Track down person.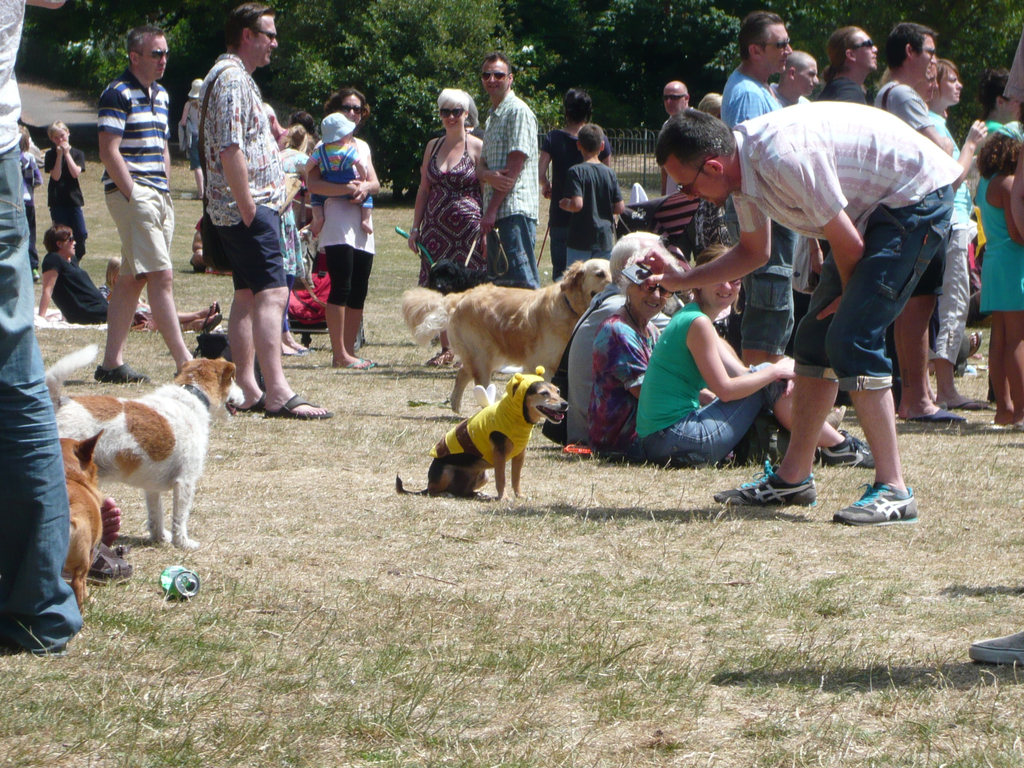
Tracked to pyautogui.locateOnScreen(402, 82, 488, 372).
